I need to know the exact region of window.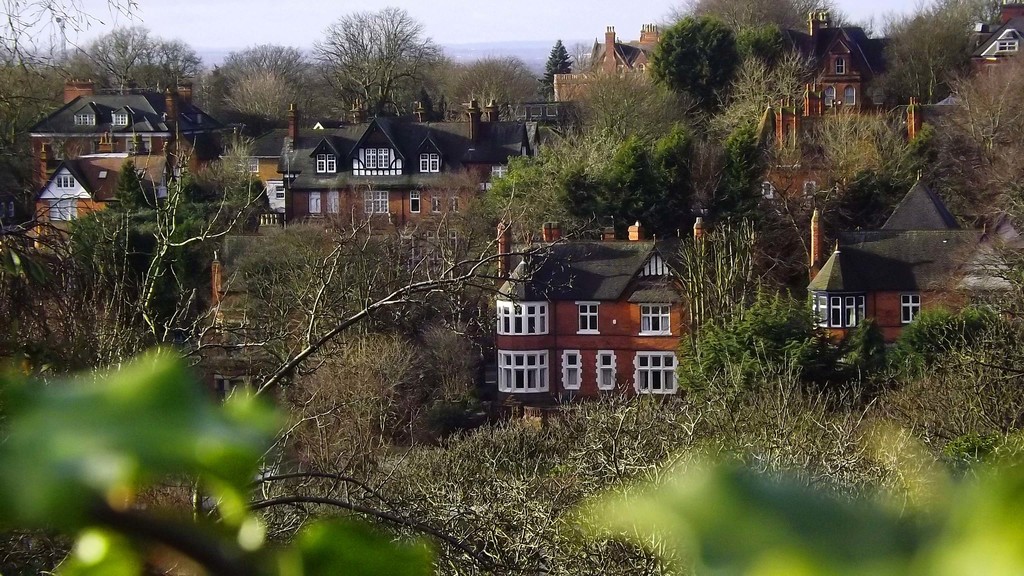
Region: 360:188:388:219.
